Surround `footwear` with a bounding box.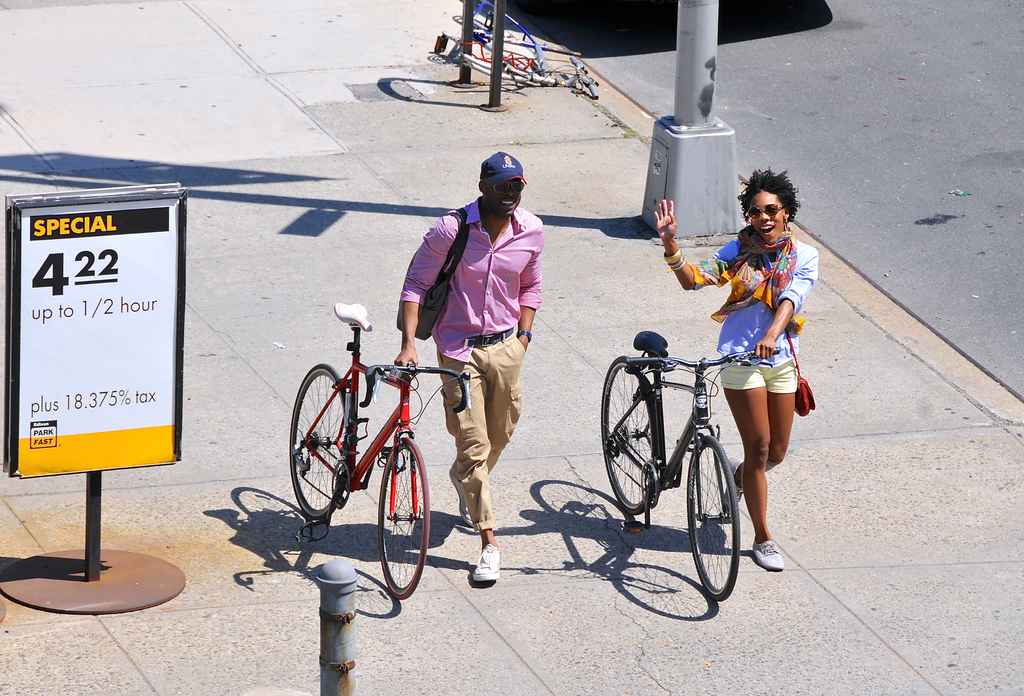
471/542/500/585.
